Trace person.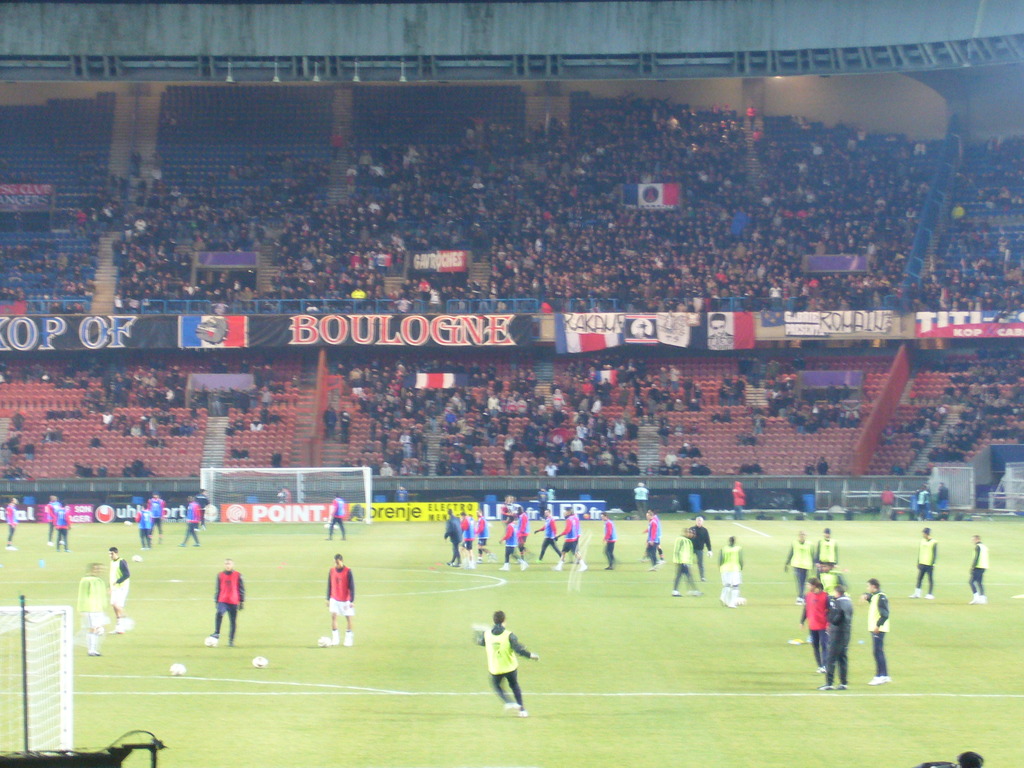
Traced to bbox(714, 531, 742, 609).
